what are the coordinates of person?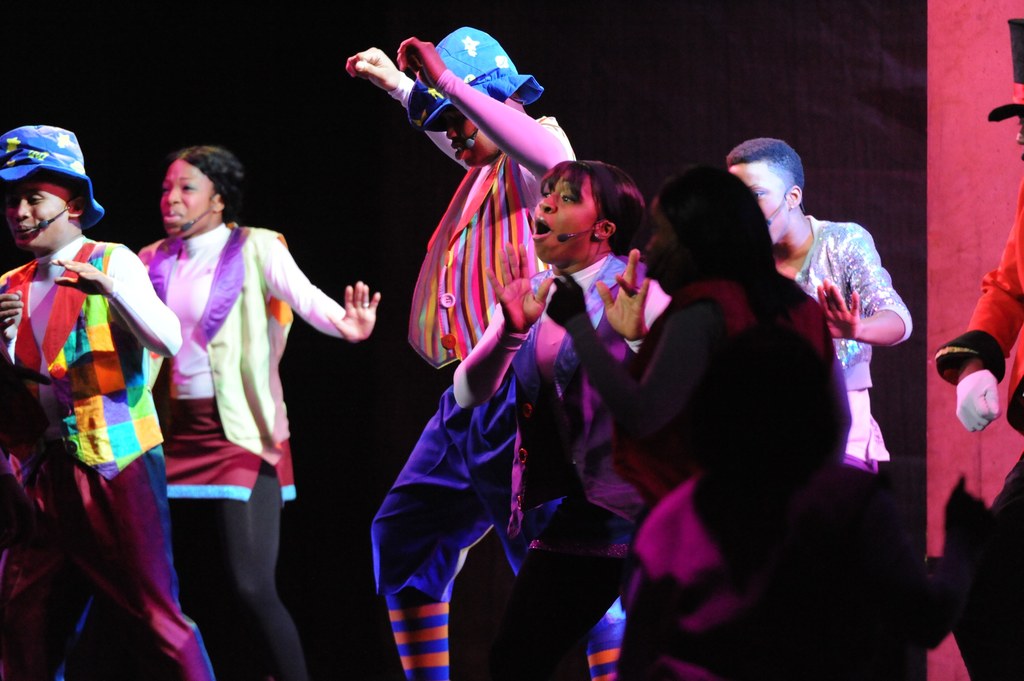
detection(133, 143, 384, 680).
